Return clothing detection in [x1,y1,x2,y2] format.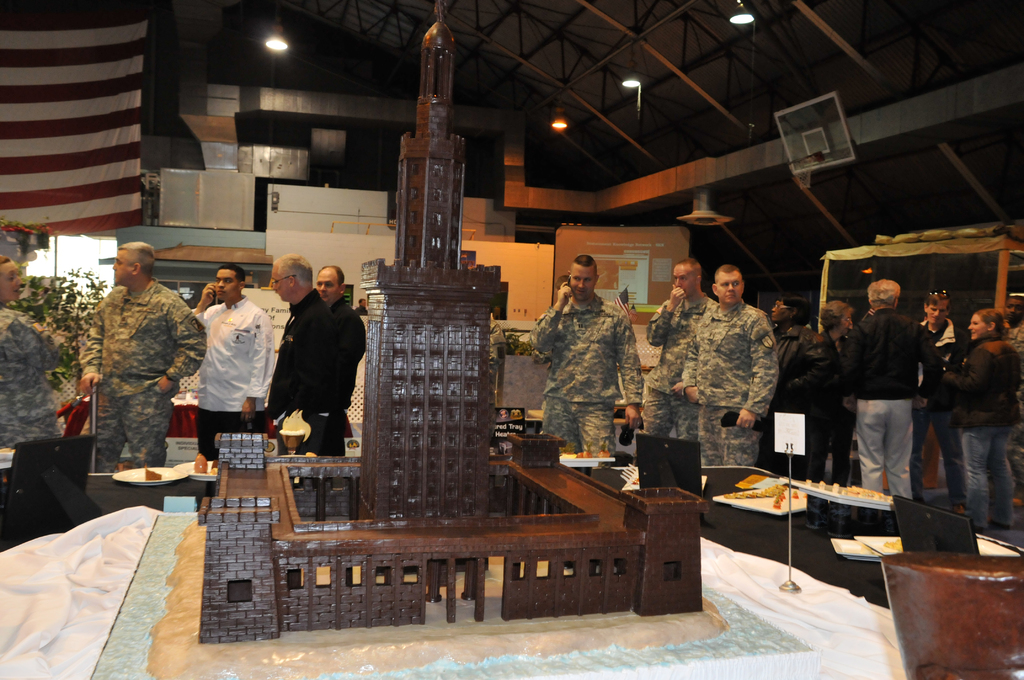
[545,398,611,460].
